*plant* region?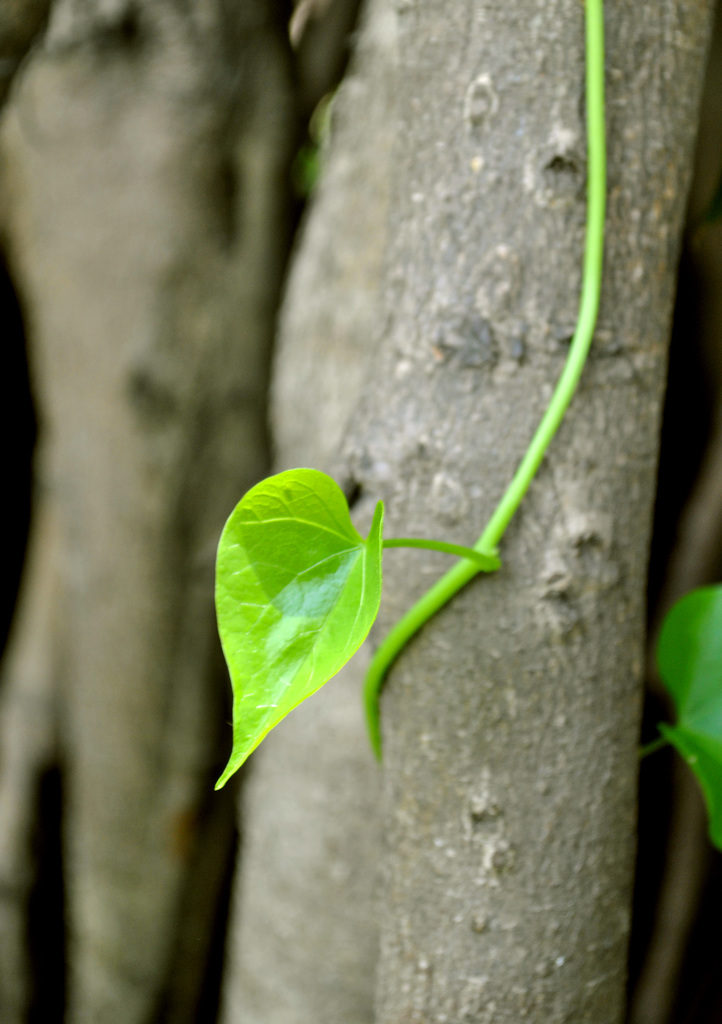
<bbox>633, 586, 721, 851</bbox>
